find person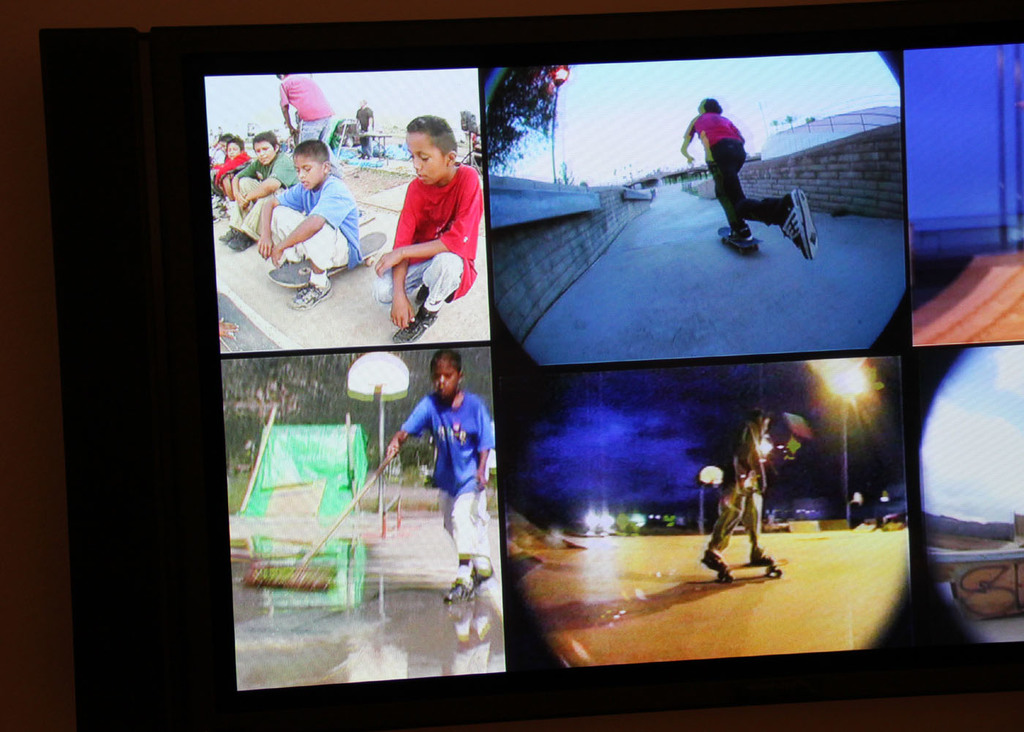
<region>280, 71, 330, 154</region>
